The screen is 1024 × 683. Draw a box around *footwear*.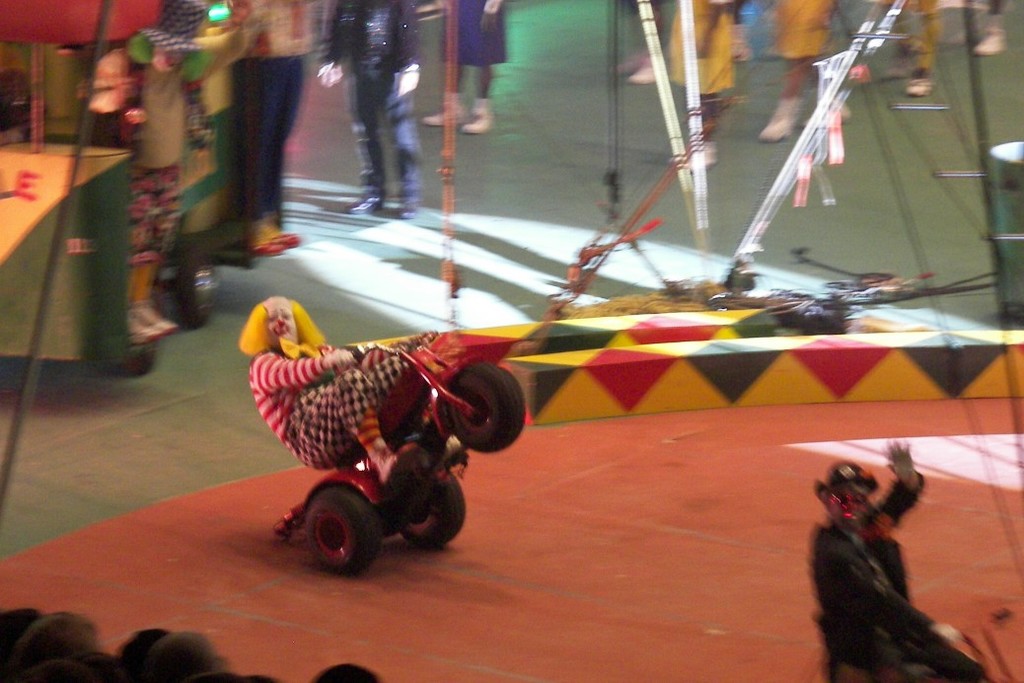
<bbox>968, 27, 1007, 53</bbox>.
